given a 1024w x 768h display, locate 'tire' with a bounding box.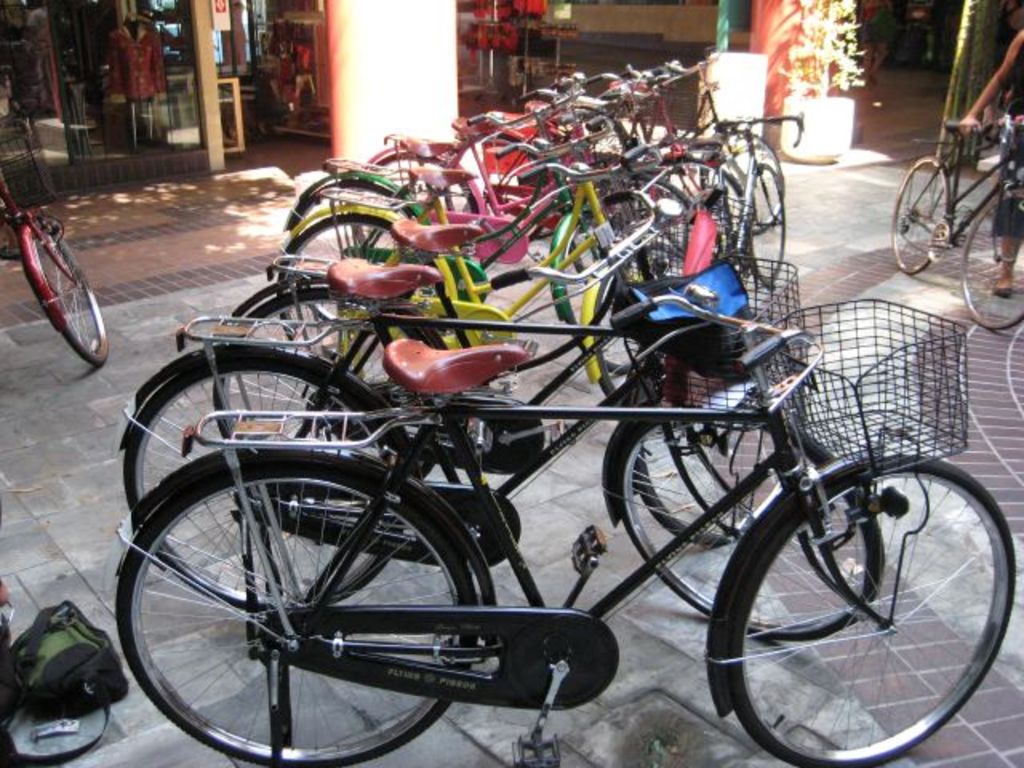
Located: crop(742, 163, 784, 283).
